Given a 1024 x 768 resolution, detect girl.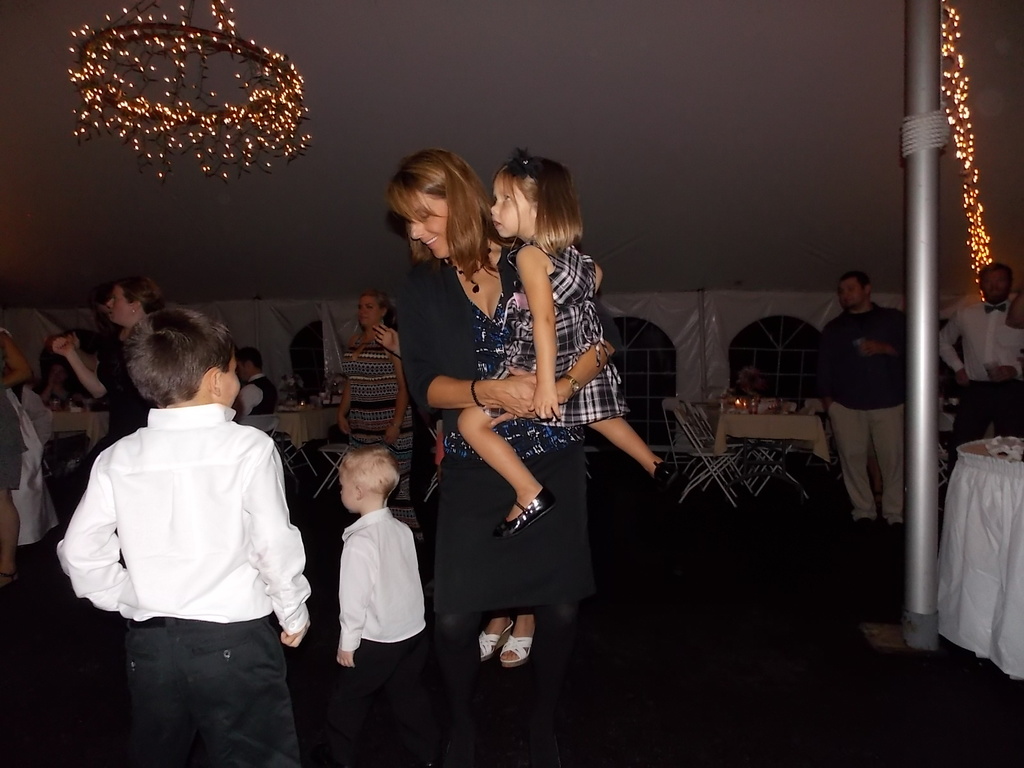
rect(336, 289, 420, 536).
